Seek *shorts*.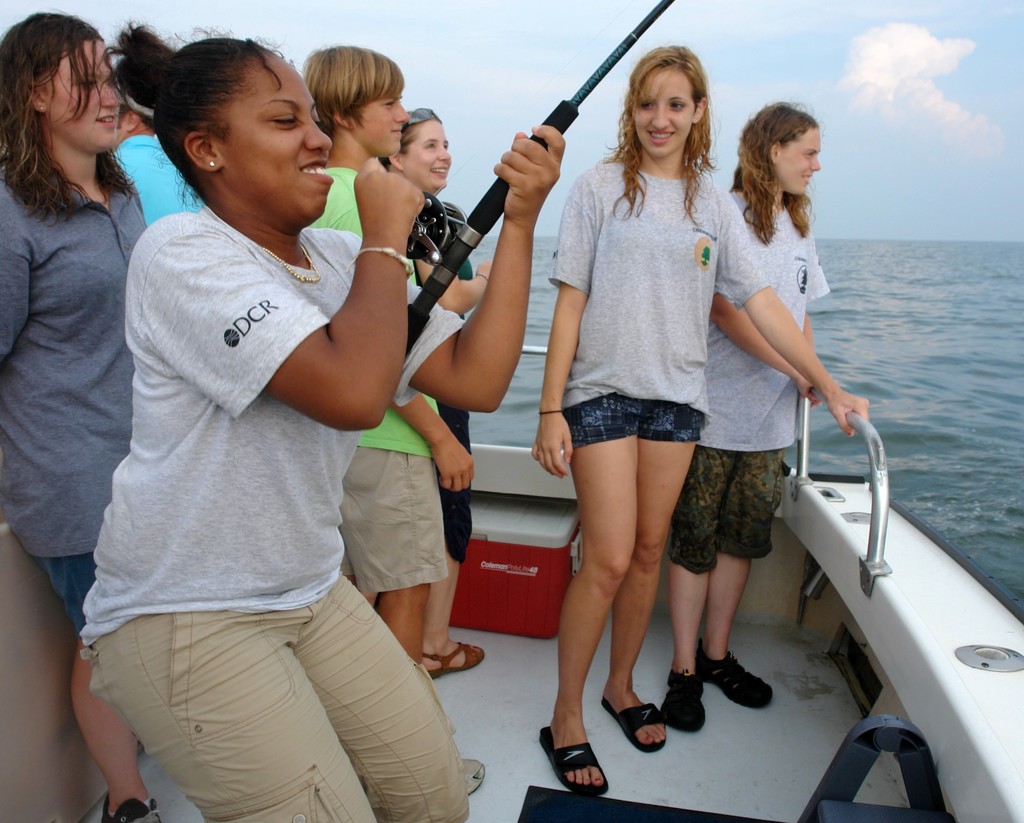
Rect(340, 446, 449, 595).
